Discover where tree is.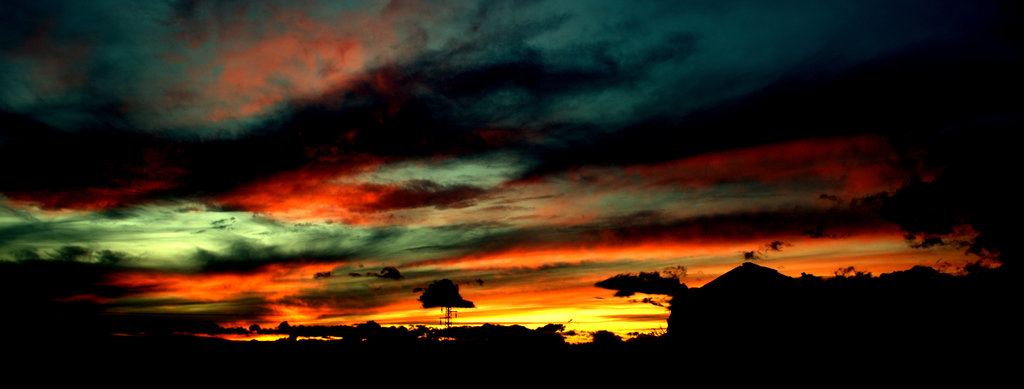
Discovered at [left=412, top=280, right=473, bottom=344].
